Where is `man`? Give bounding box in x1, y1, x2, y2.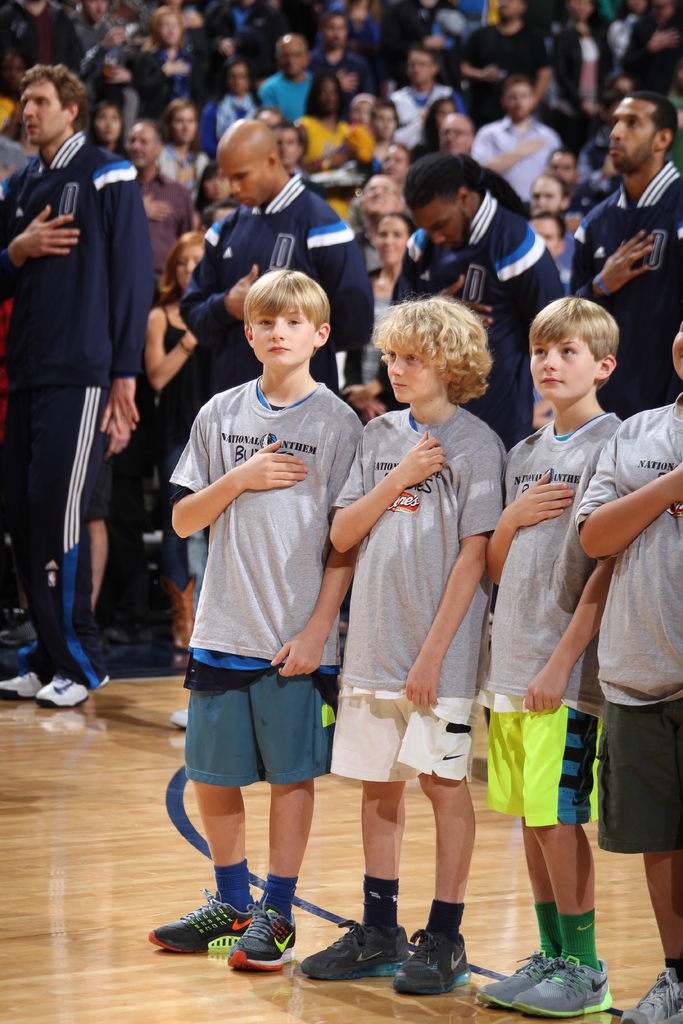
269, 118, 325, 200.
